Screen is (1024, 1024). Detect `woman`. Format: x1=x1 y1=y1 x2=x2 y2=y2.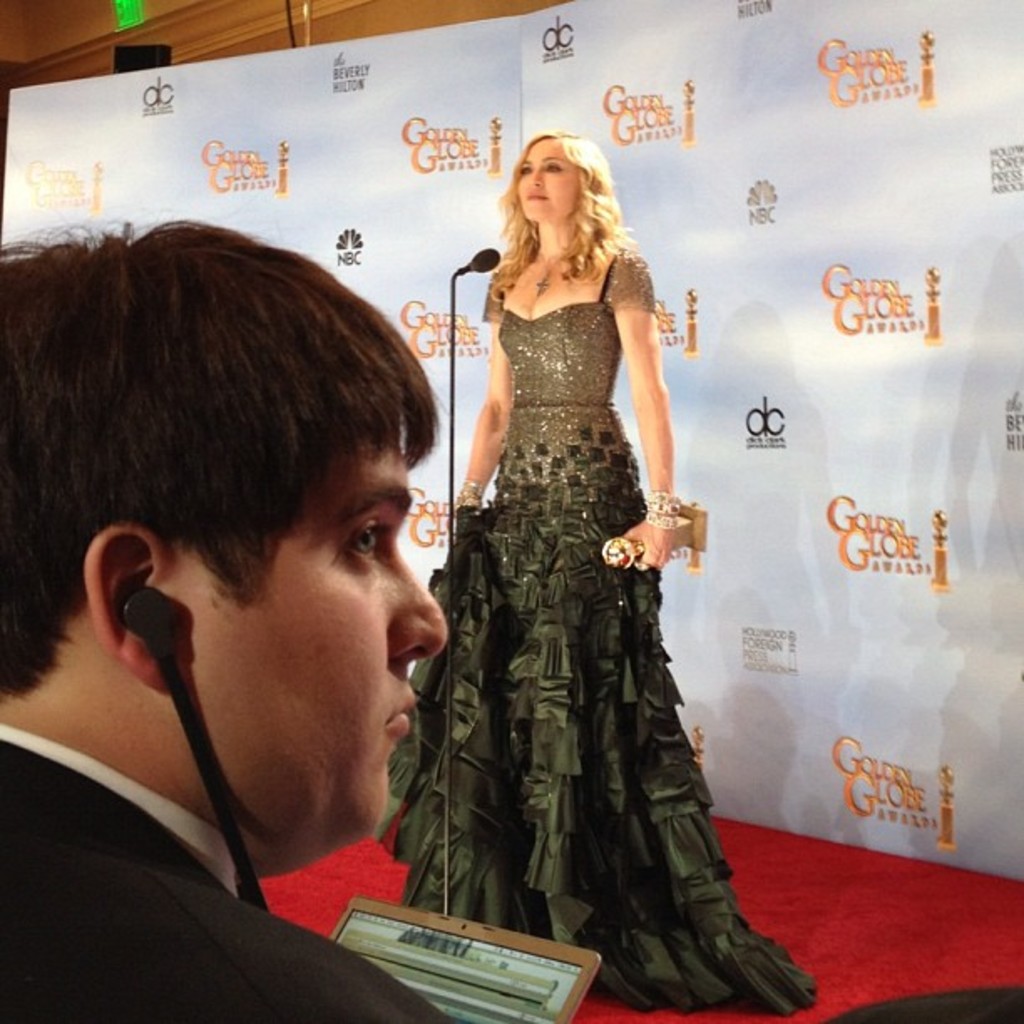
x1=371 y1=129 x2=815 y2=1019.
